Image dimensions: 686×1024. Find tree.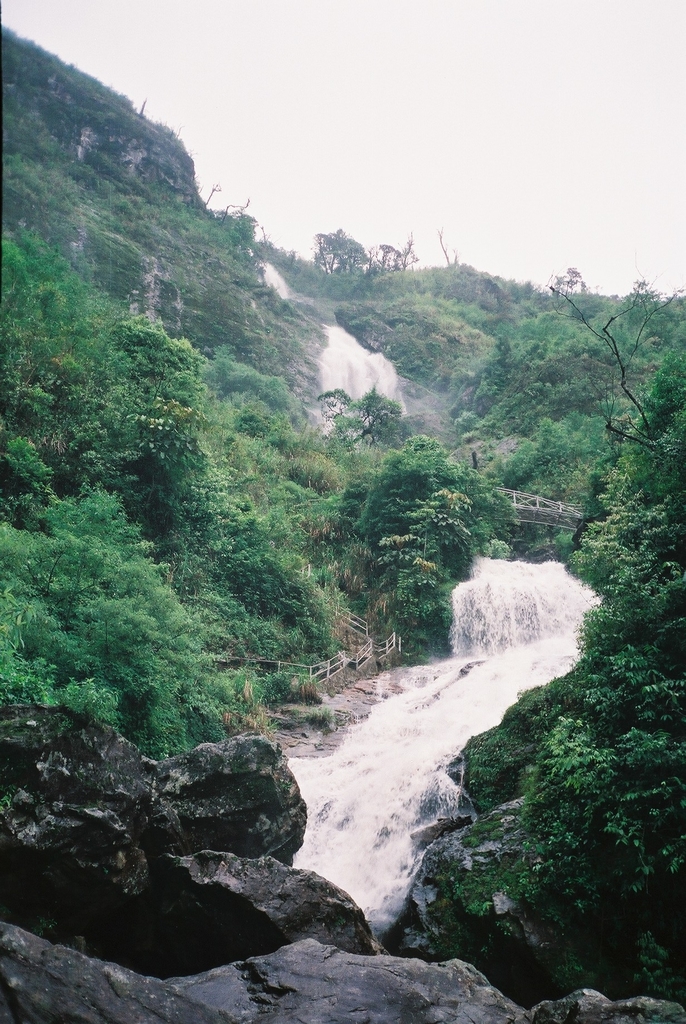
366, 479, 482, 691.
